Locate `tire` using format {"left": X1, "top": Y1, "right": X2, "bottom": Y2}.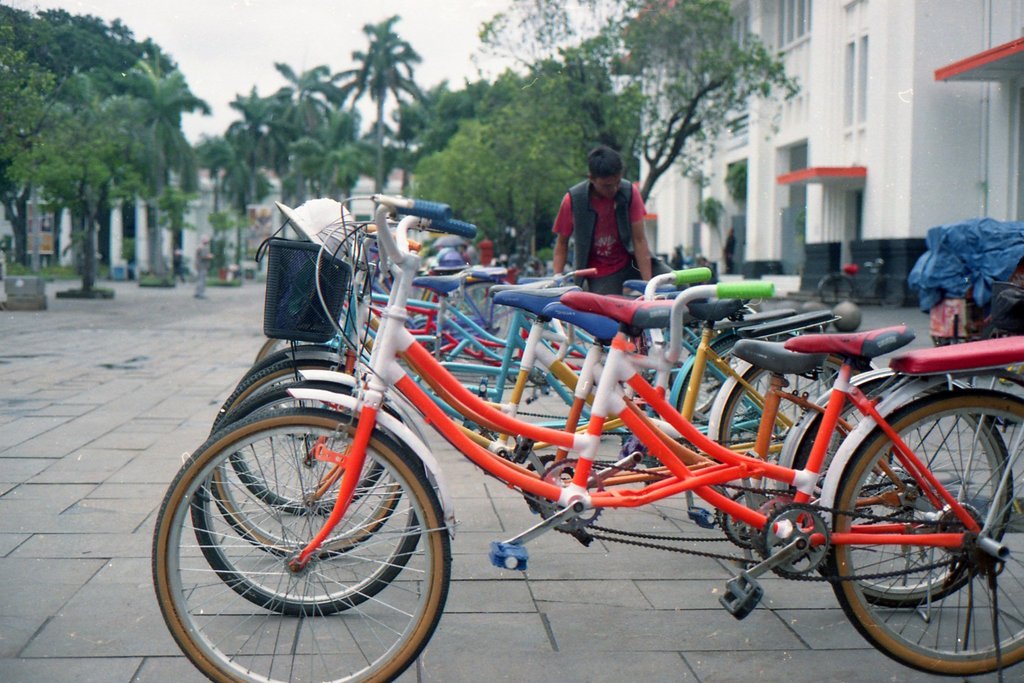
{"left": 681, "top": 338, "right": 818, "bottom": 445}.
